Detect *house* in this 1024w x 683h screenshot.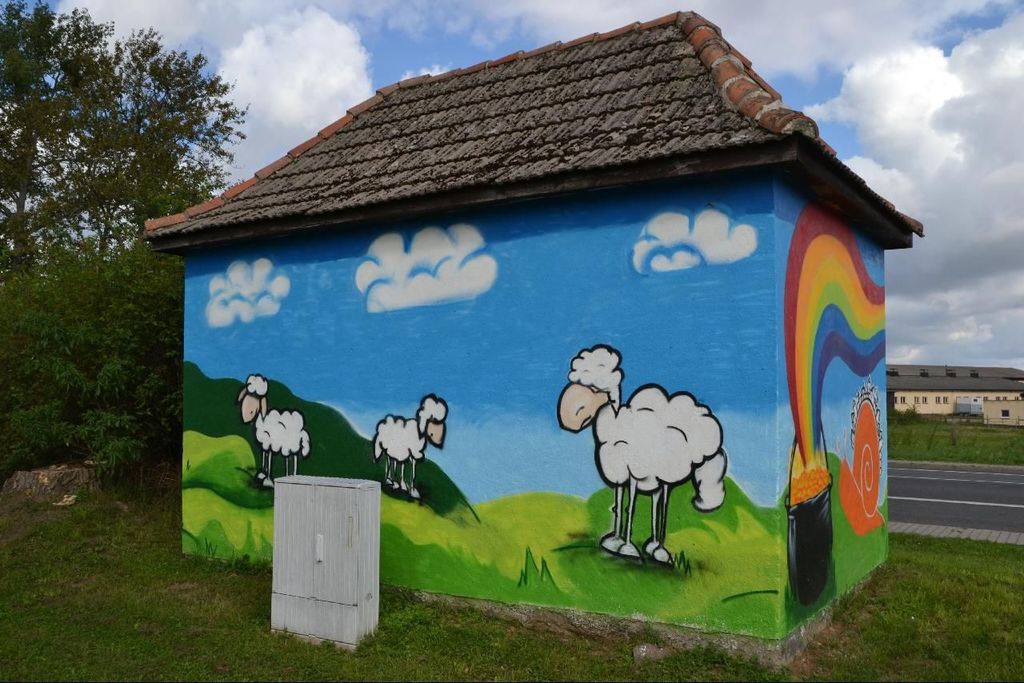
Detection: 886/361/1023/427.
